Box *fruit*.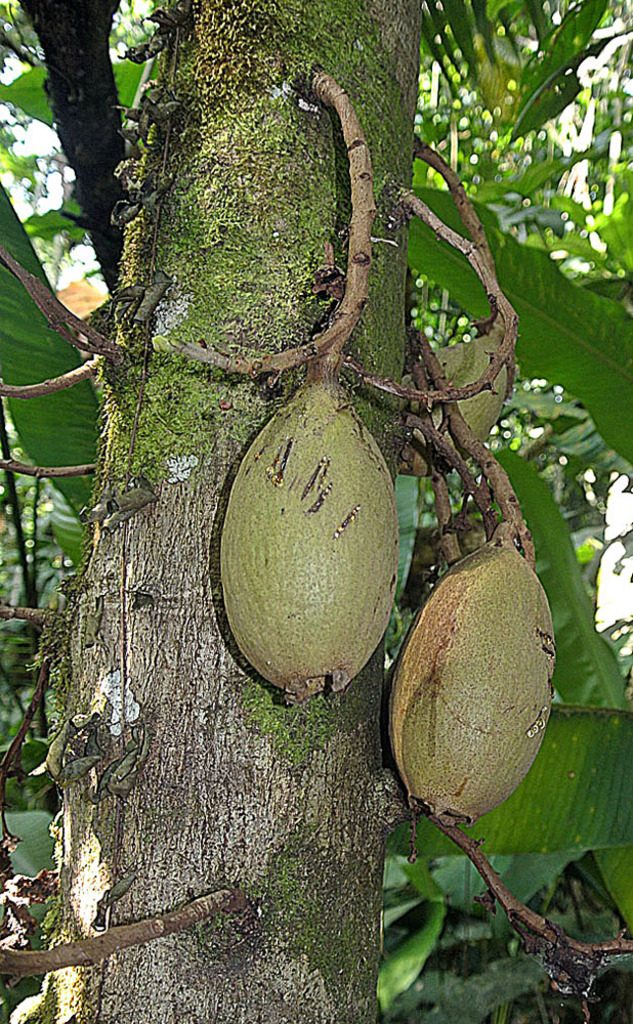
crop(395, 327, 511, 483).
